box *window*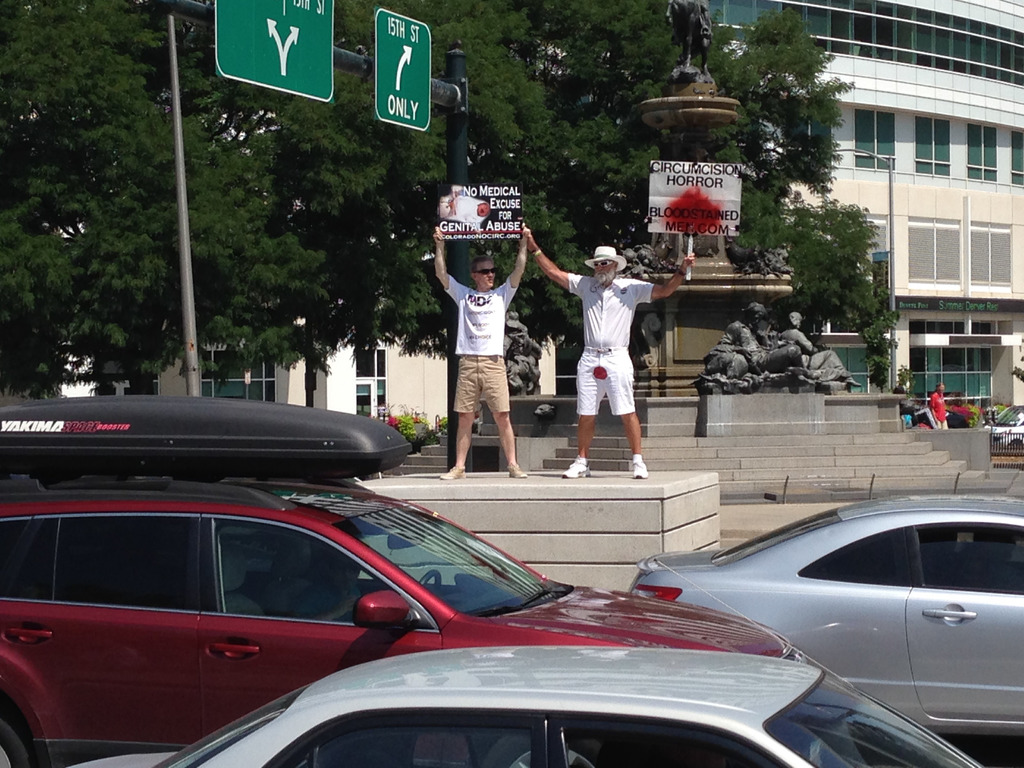
963,122,1005,177
